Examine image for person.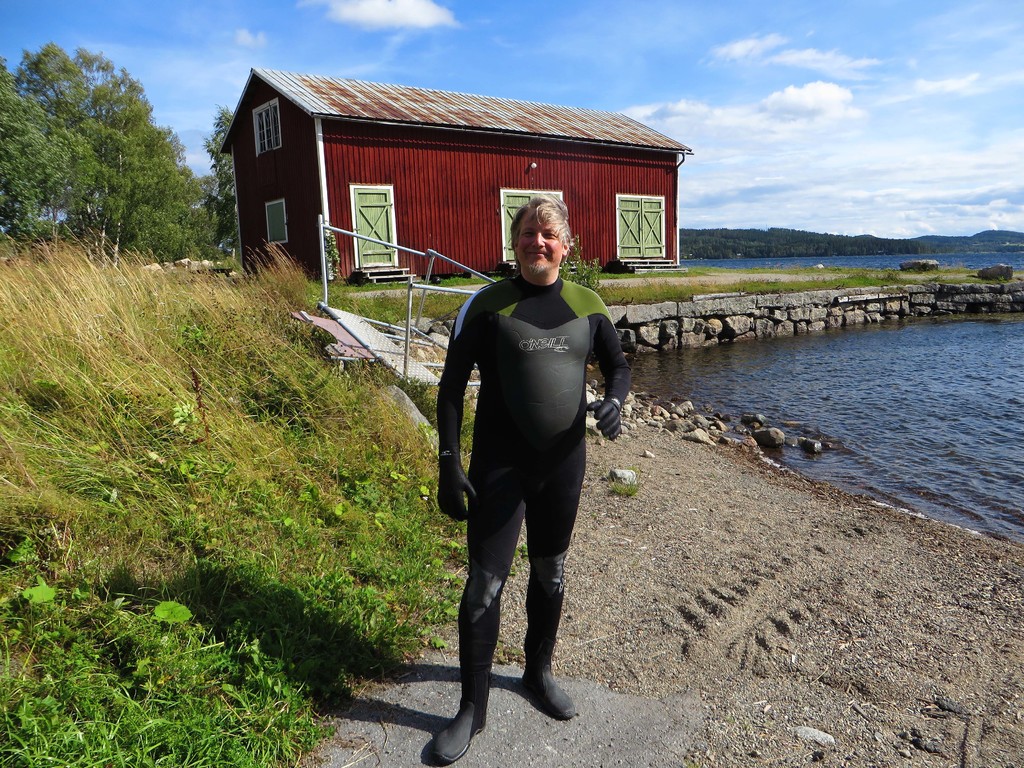
Examination result: <bbox>436, 189, 622, 728</bbox>.
